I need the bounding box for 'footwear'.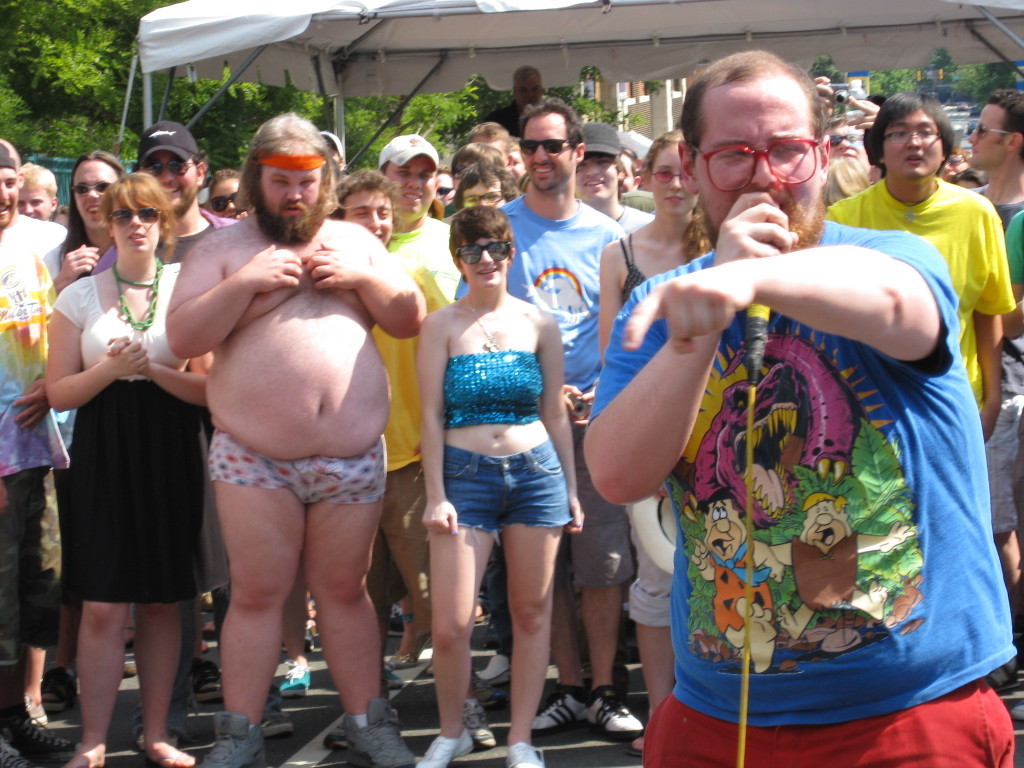
Here it is: [380, 634, 431, 669].
